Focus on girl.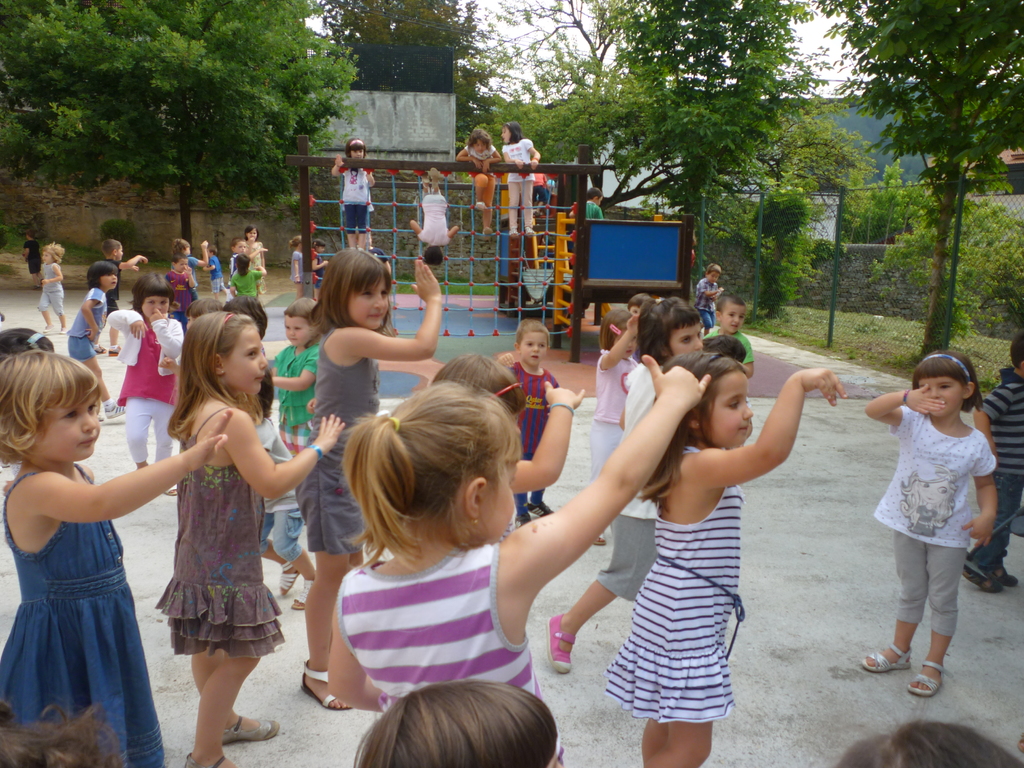
Focused at rect(36, 240, 65, 332).
